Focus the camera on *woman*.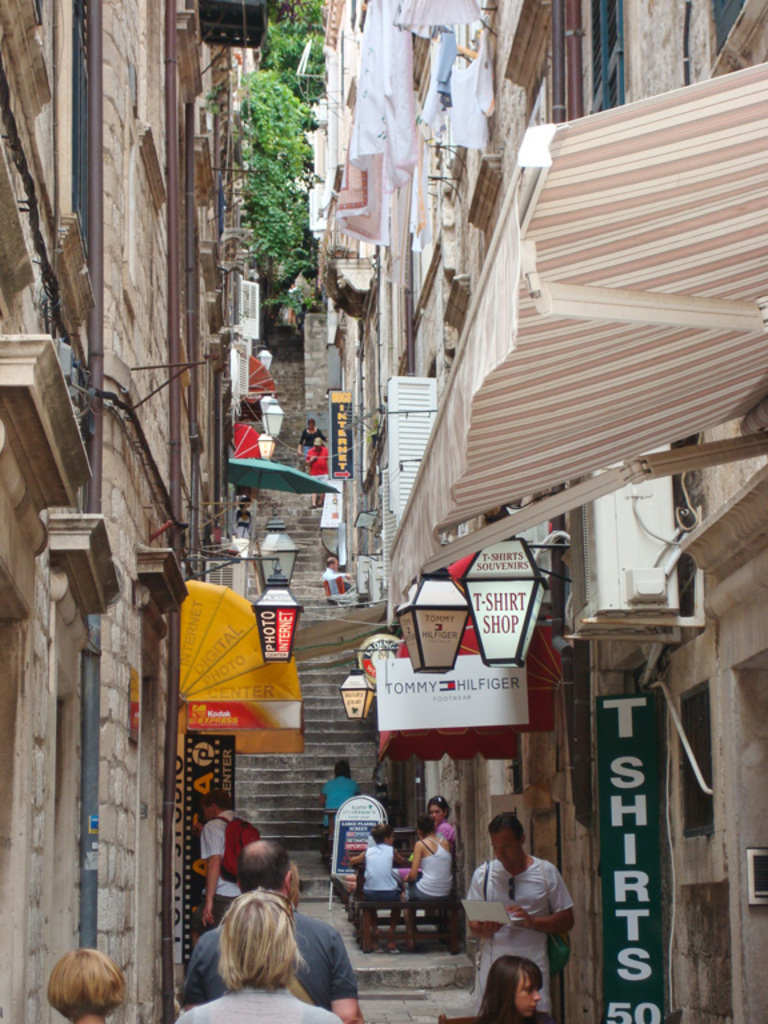
Focus region: (left=395, top=793, right=460, bottom=885).
